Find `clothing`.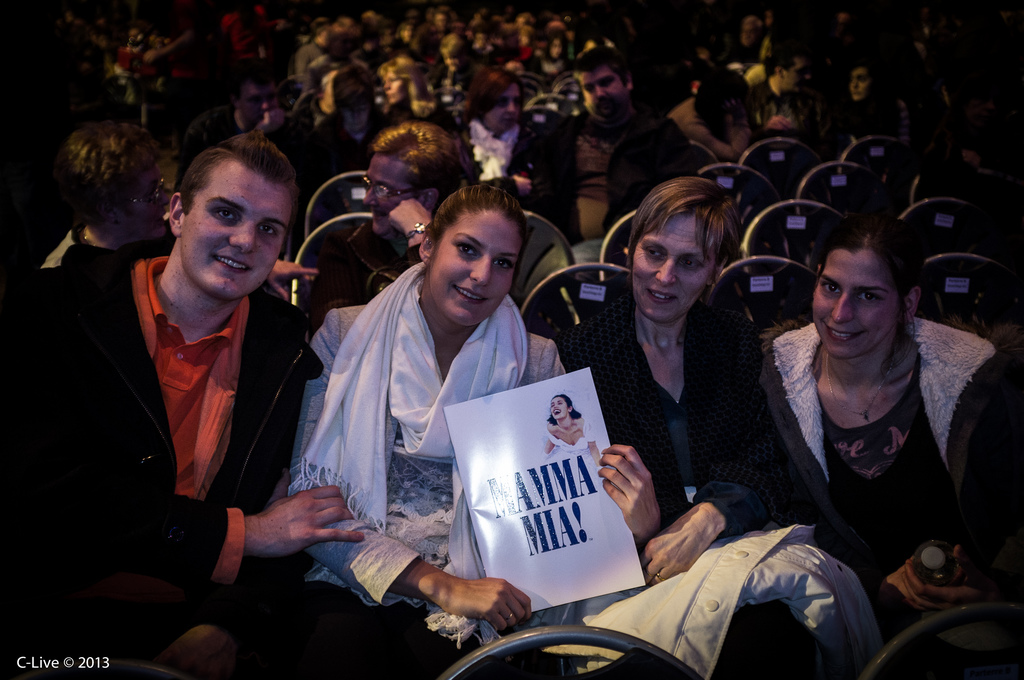
[175, 99, 303, 182].
